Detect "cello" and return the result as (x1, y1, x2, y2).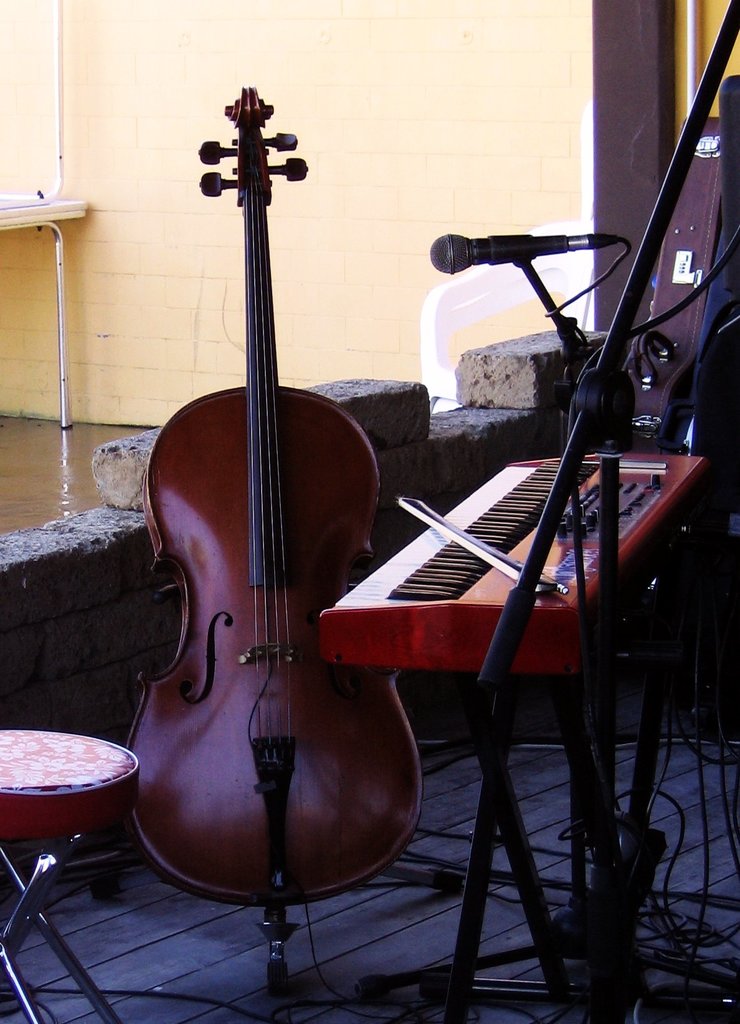
(131, 87, 428, 993).
